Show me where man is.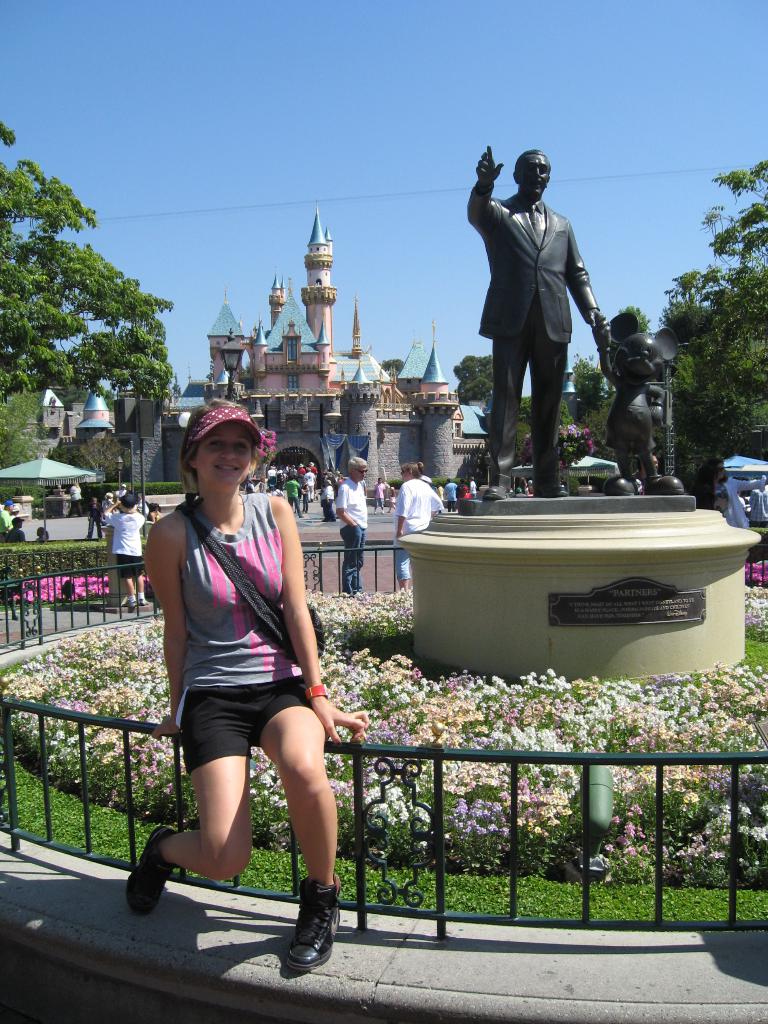
man is at <bbox>115, 483, 127, 497</bbox>.
